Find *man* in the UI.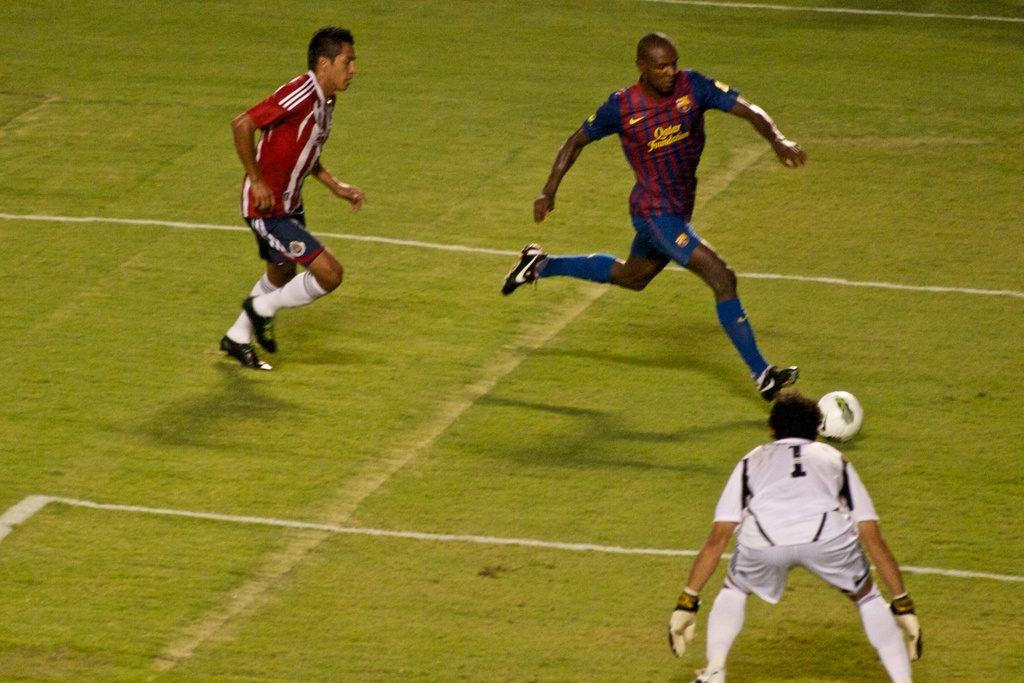
UI element at box(208, 30, 378, 384).
